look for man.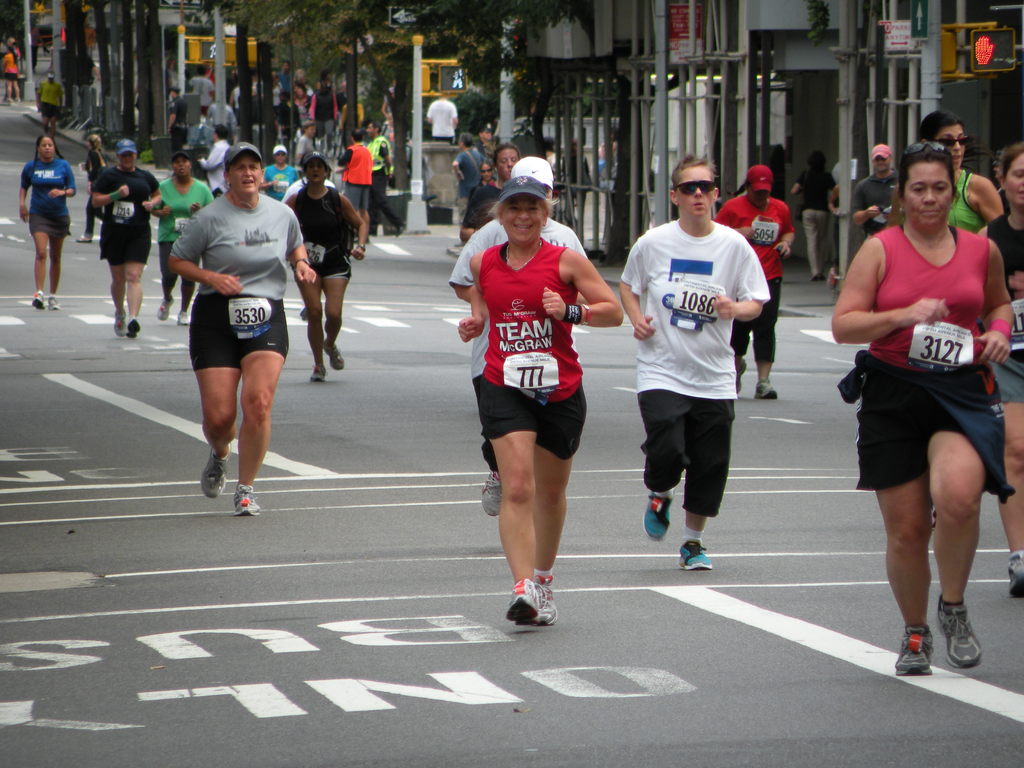
Found: 856 138 911 248.
